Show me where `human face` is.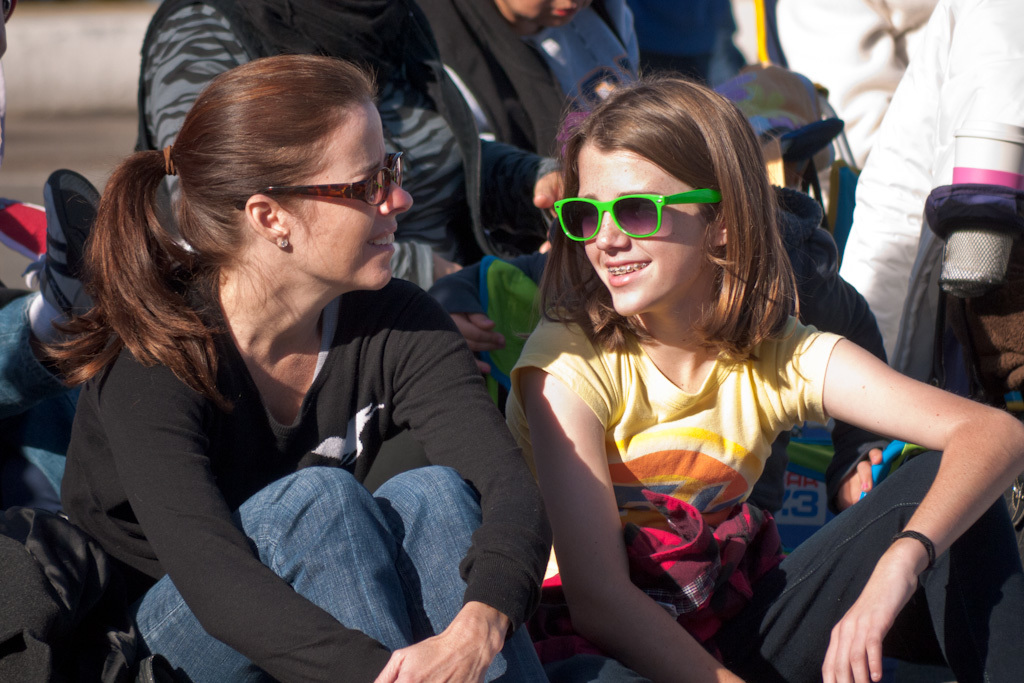
`human face` is at 571, 141, 715, 322.
